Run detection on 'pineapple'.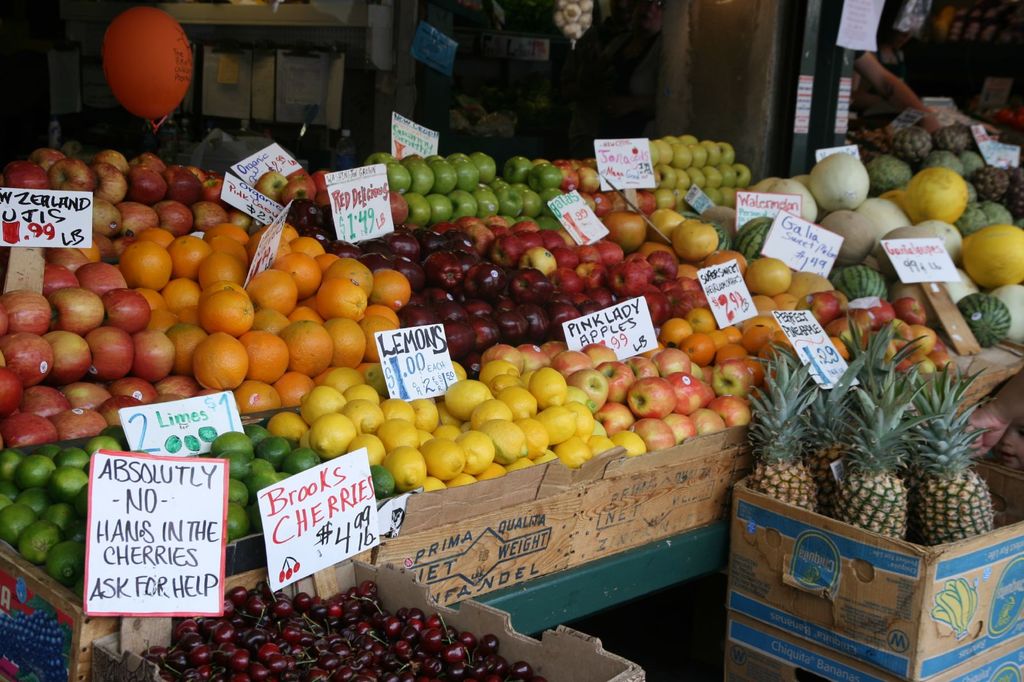
Result: x1=746, y1=340, x2=819, y2=509.
